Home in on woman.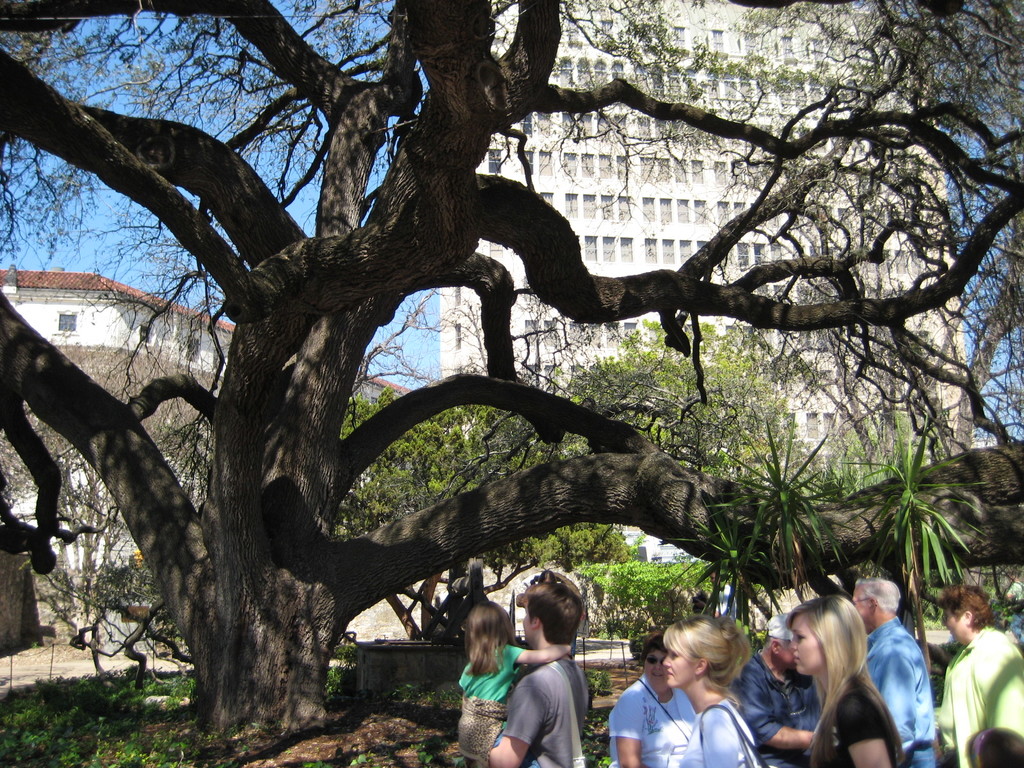
Homed in at {"left": 753, "top": 602, "right": 893, "bottom": 759}.
